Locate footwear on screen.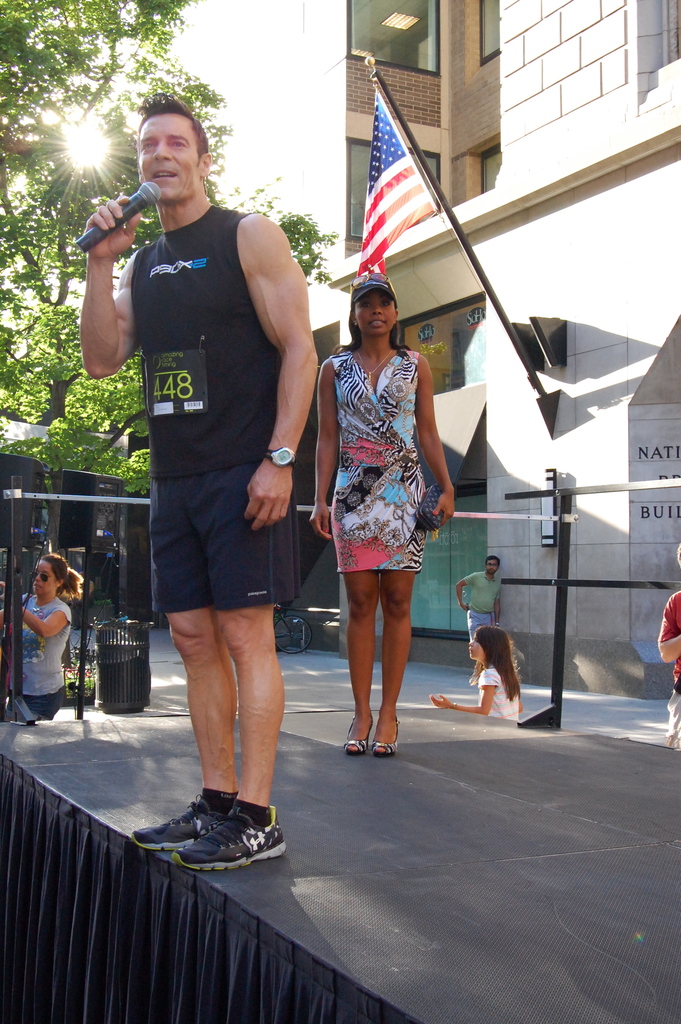
On screen at (x1=131, y1=800, x2=293, y2=874).
